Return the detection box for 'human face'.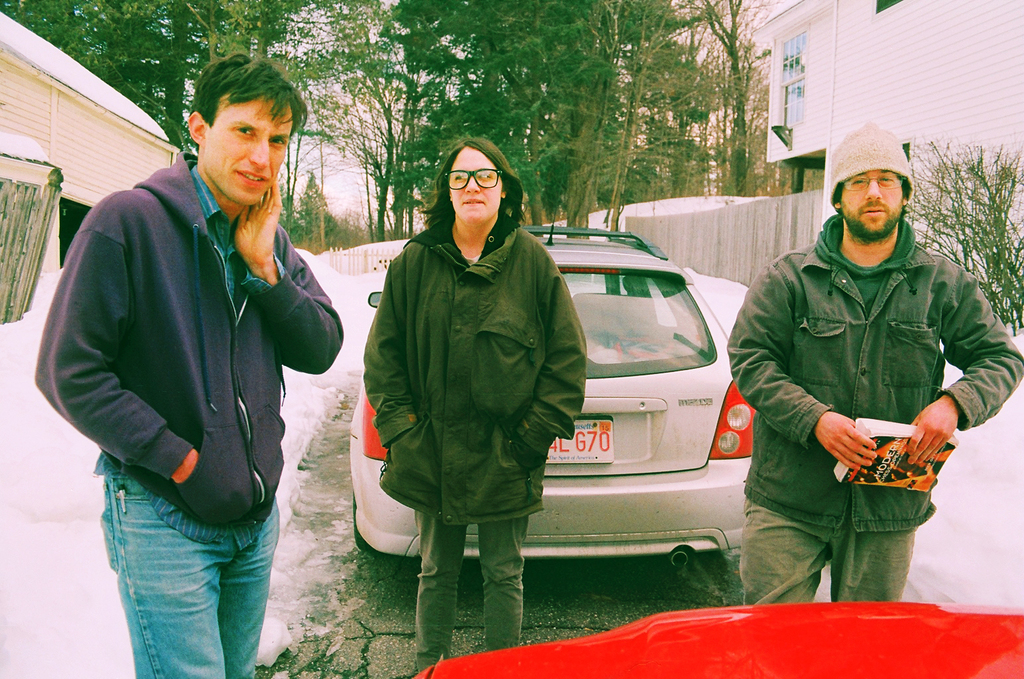
crop(446, 149, 503, 227).
